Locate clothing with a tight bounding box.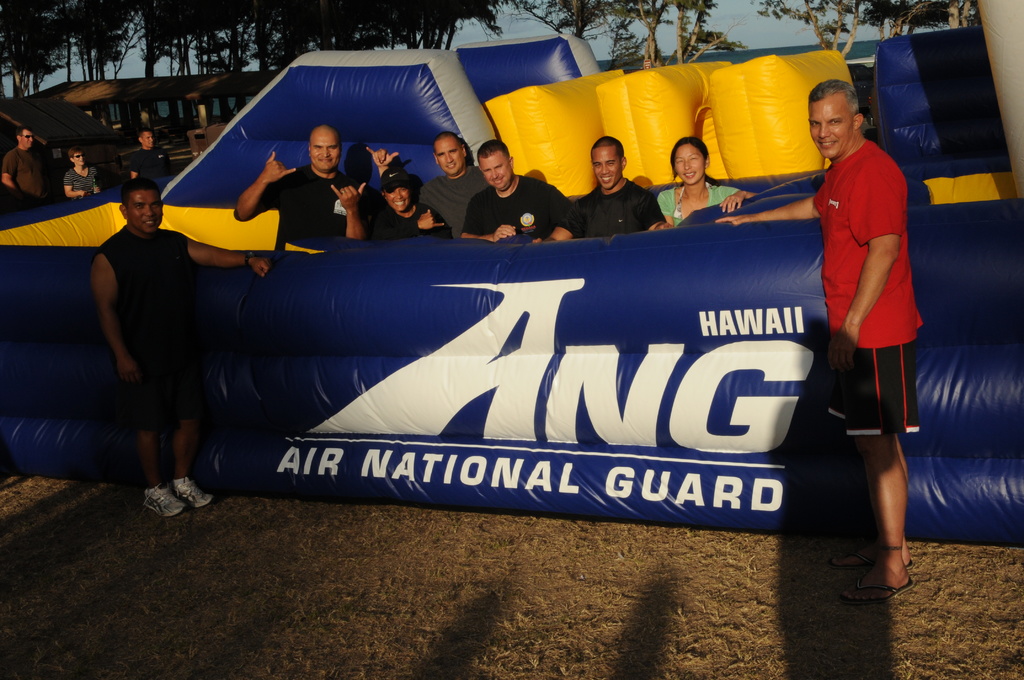
{"x1": 659, "y1": 177, "x2": 736, "y2": 234}.
